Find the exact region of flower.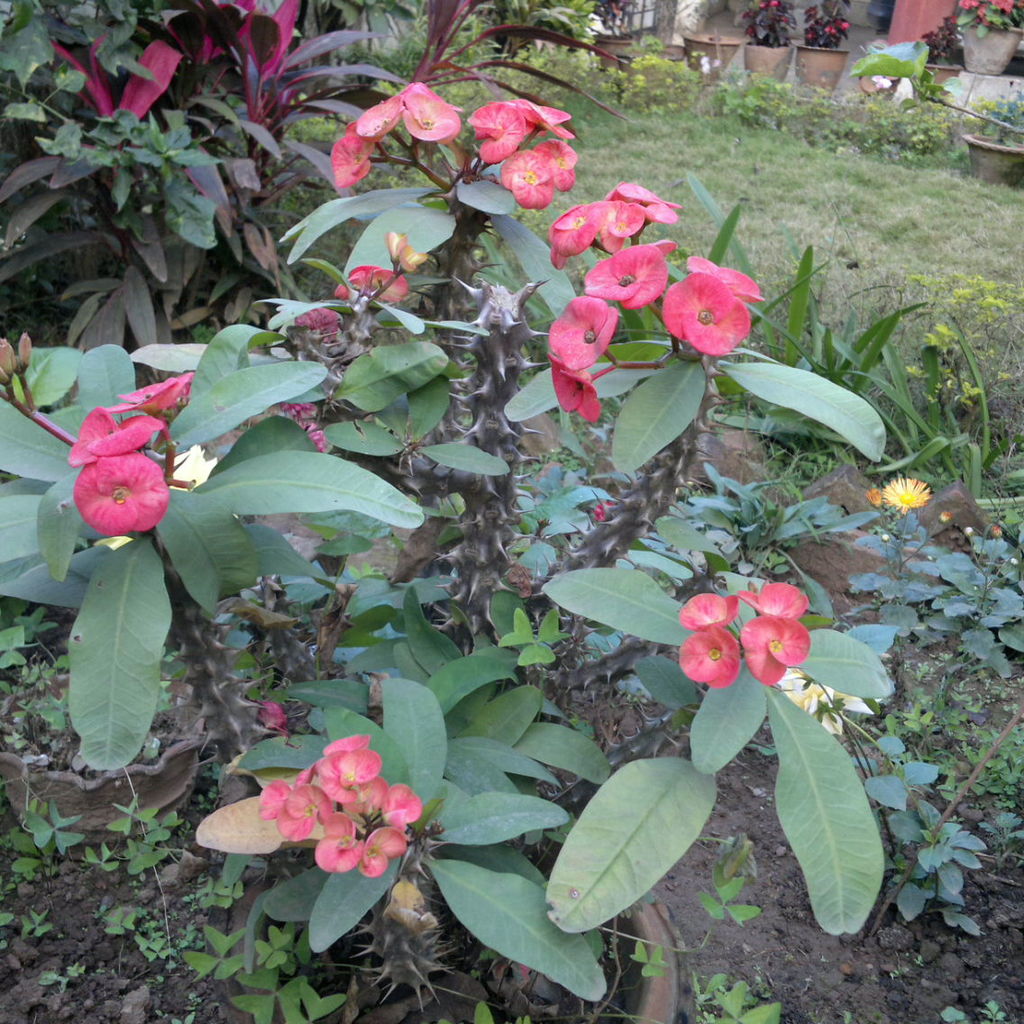
Exact region: bbox=(734, 614, 820, 688).
